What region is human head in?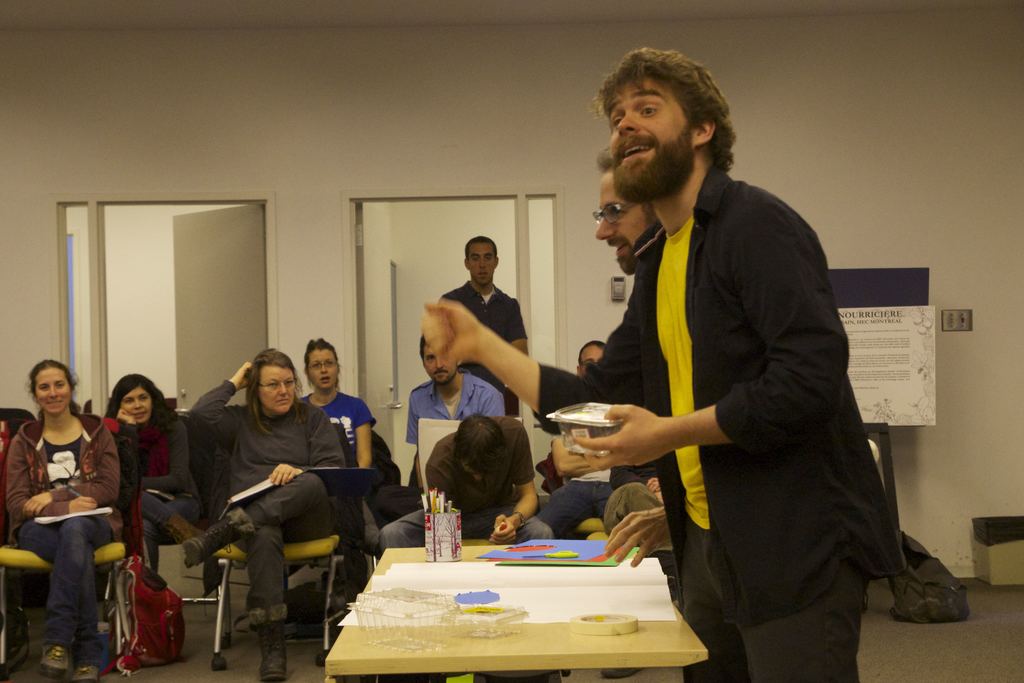
Rect(421, 333, 460, 387).
